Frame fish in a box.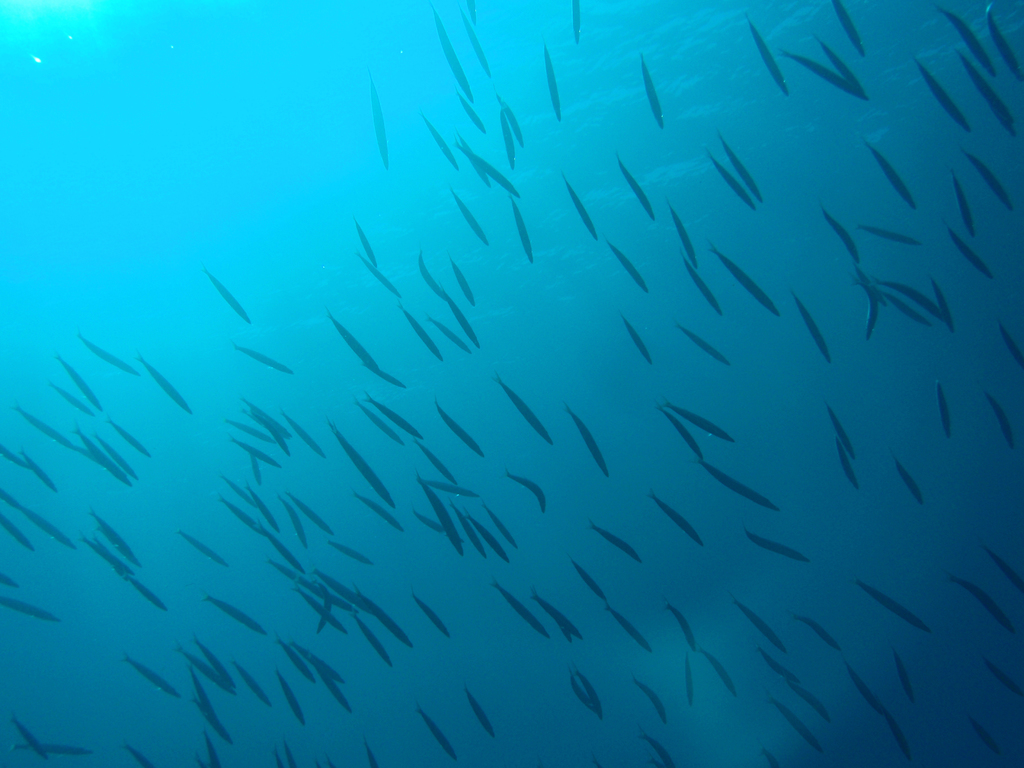
{"x1": 424, "y1": 315, "x2": 470, "y2": 352}.
